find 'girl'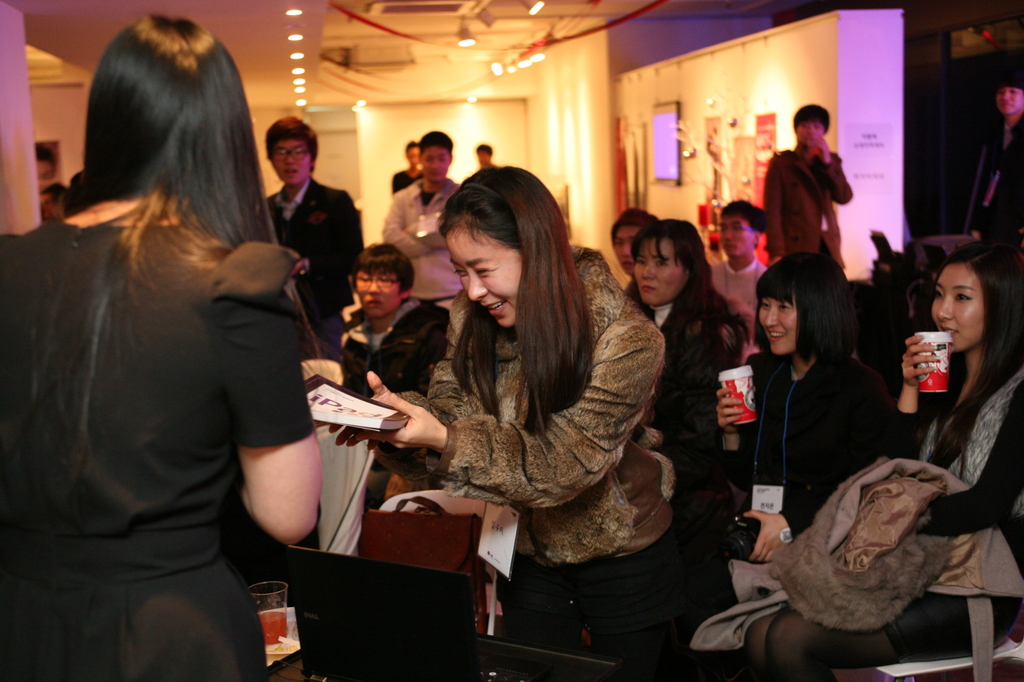
749, 234, 1023, 681
